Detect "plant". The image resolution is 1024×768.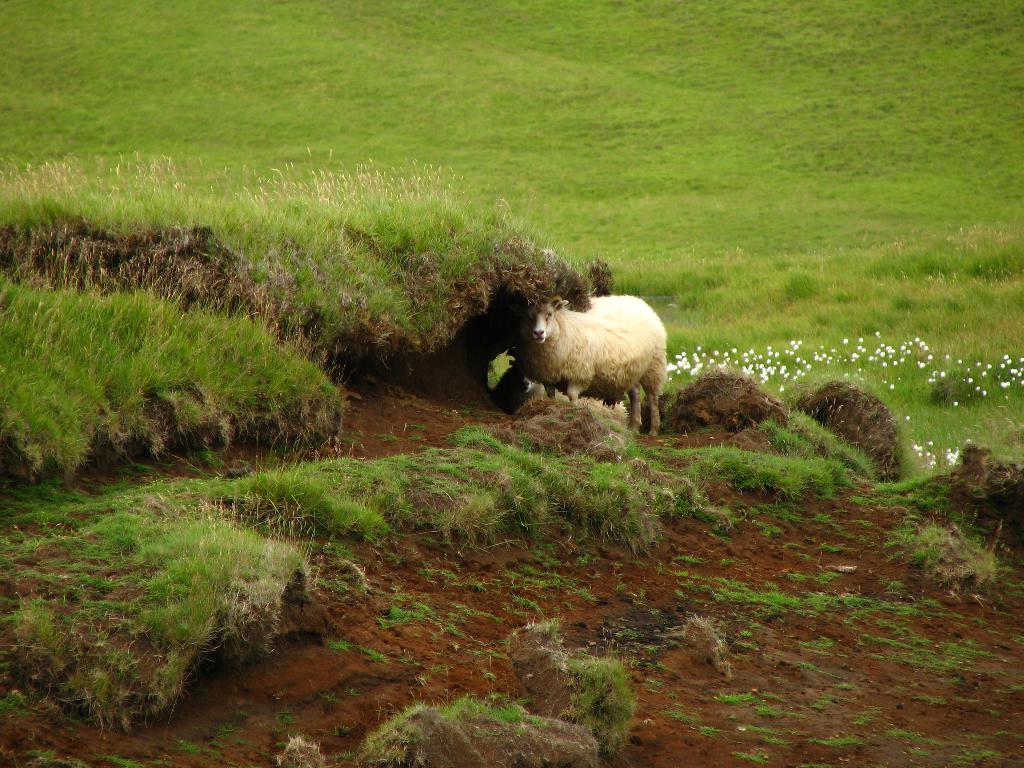
box=[854, 520, 870, 526].
